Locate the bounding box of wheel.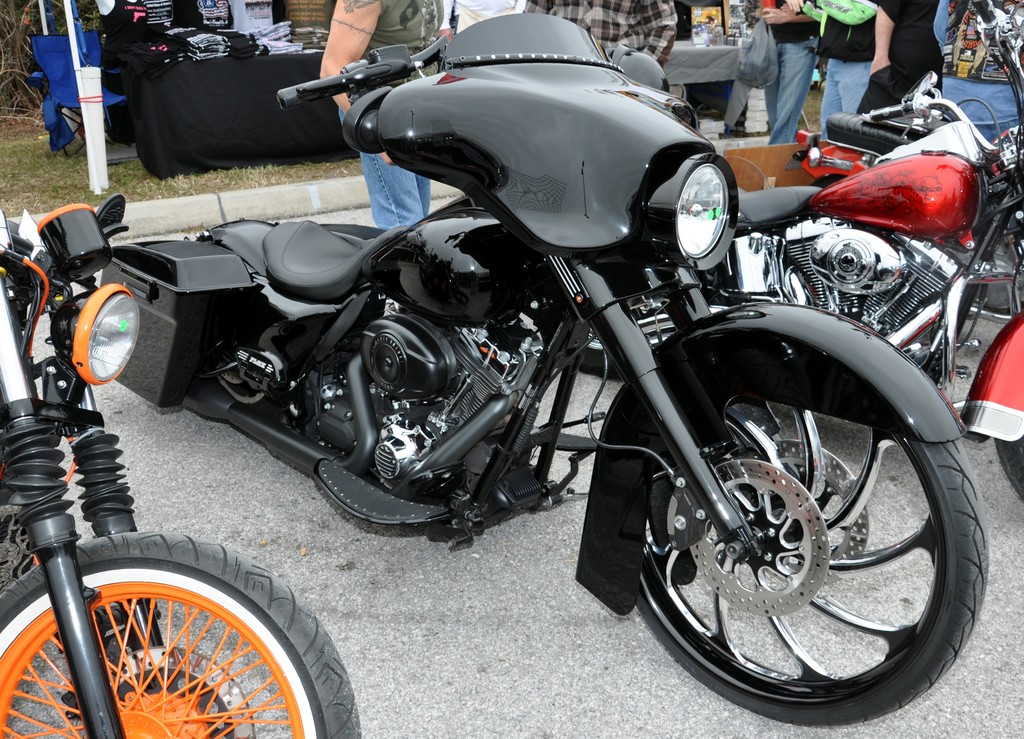
Bounding box: crop(0, 533, 368, 738).
